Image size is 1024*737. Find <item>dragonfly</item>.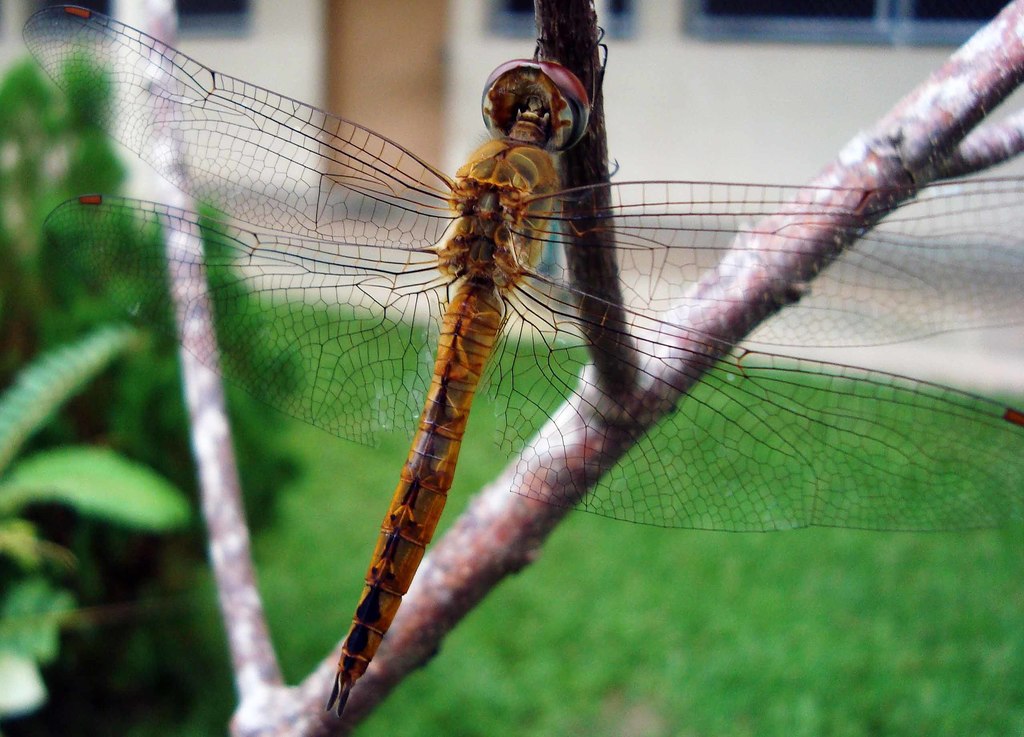
[left=22, top=5, right=1023, bottom=717].
